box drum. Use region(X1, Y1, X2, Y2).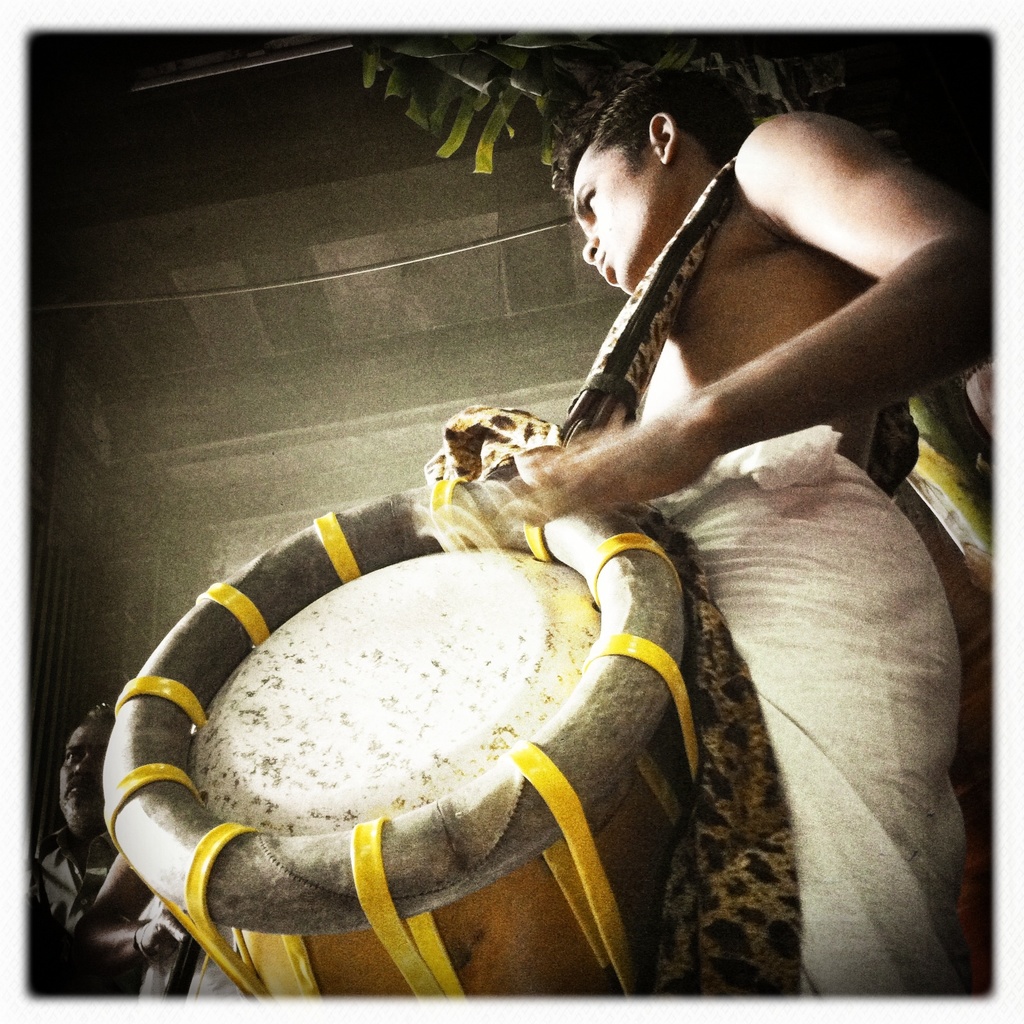
region(154, 512, 749, 945).
